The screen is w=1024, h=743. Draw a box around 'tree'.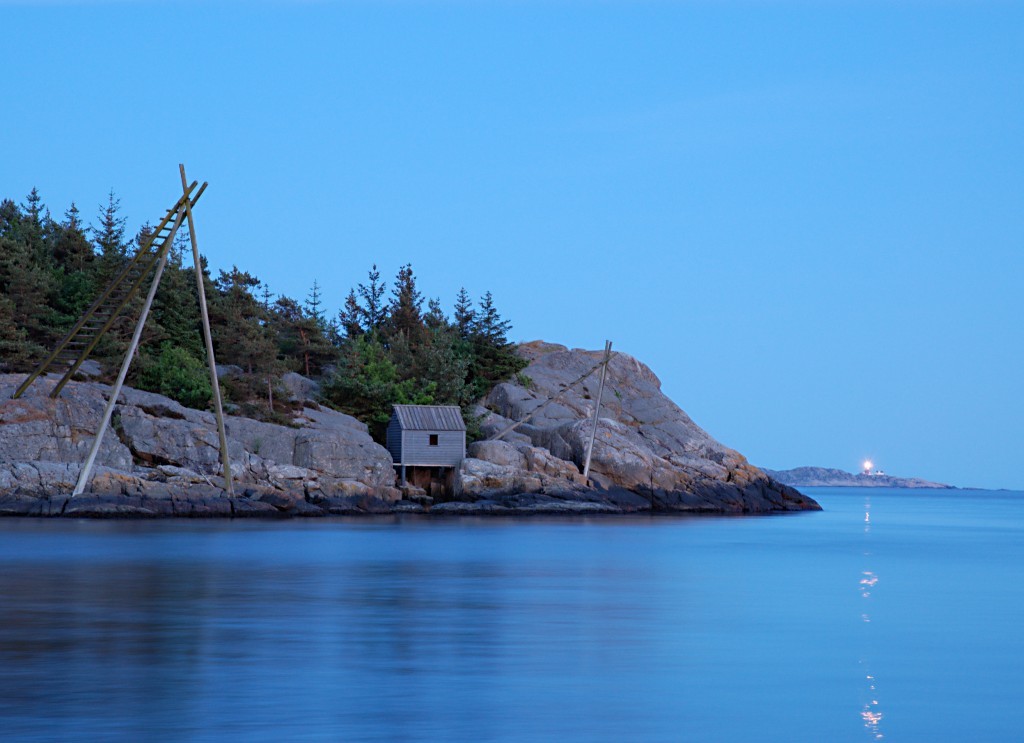
left=426, top=280, right=509, bottom=397.
